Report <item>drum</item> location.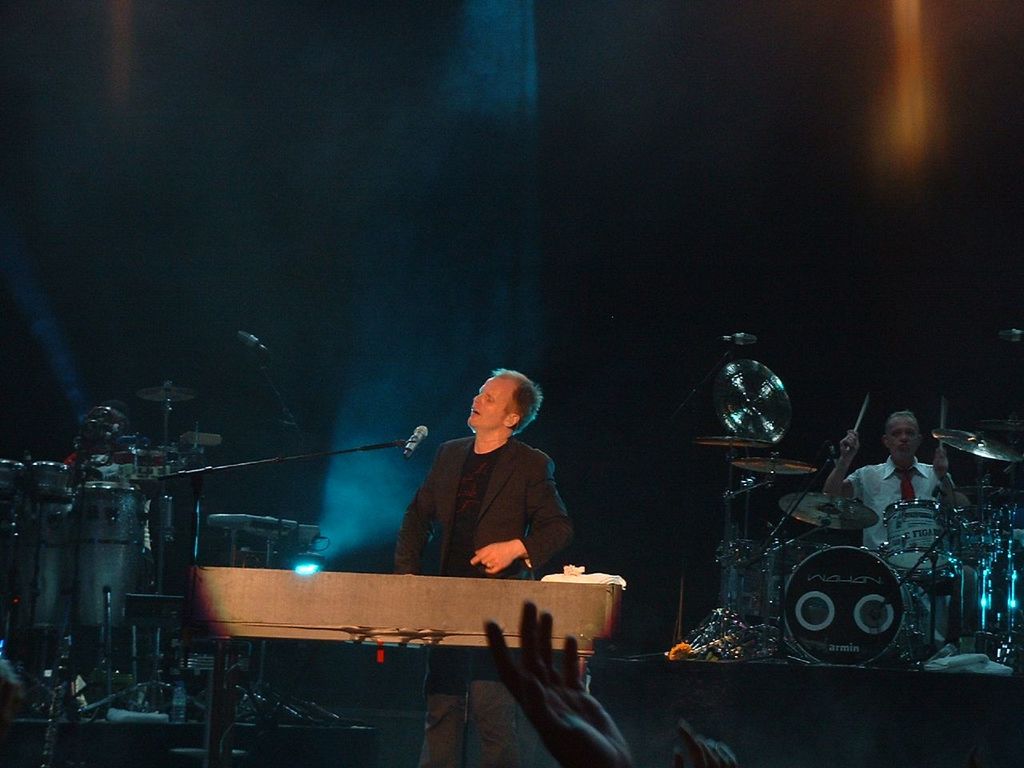
Report: 952, 506, 1016, 574.
